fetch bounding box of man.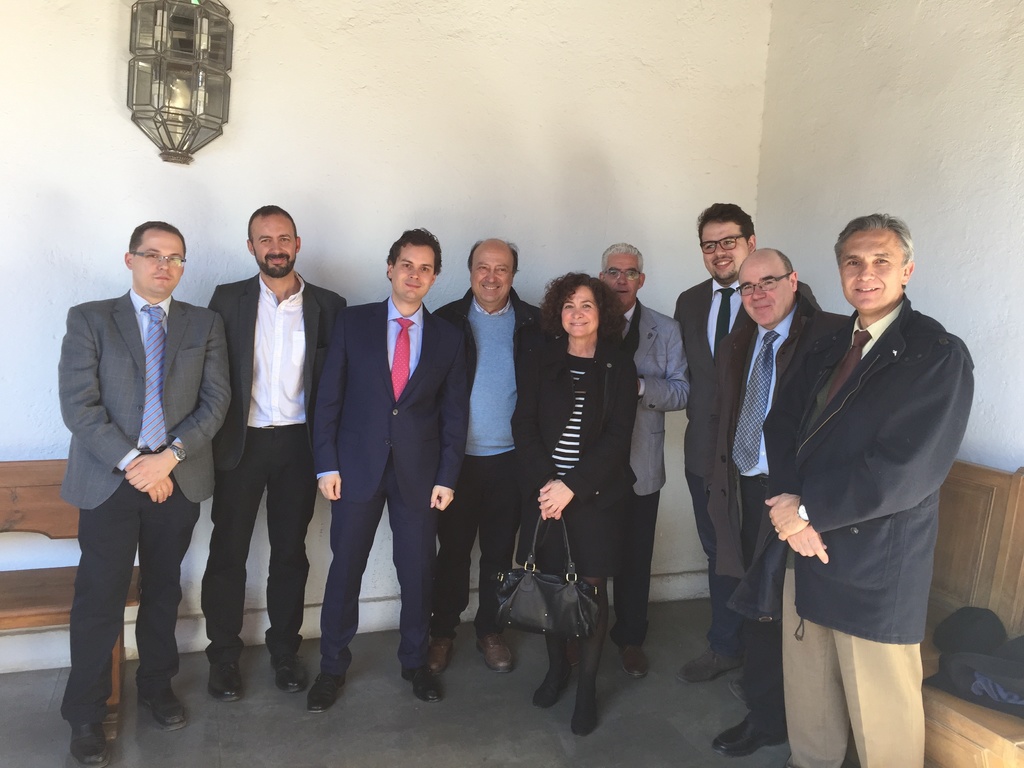
Bbox: [left=54, top=224, right=232, bottom=764].
